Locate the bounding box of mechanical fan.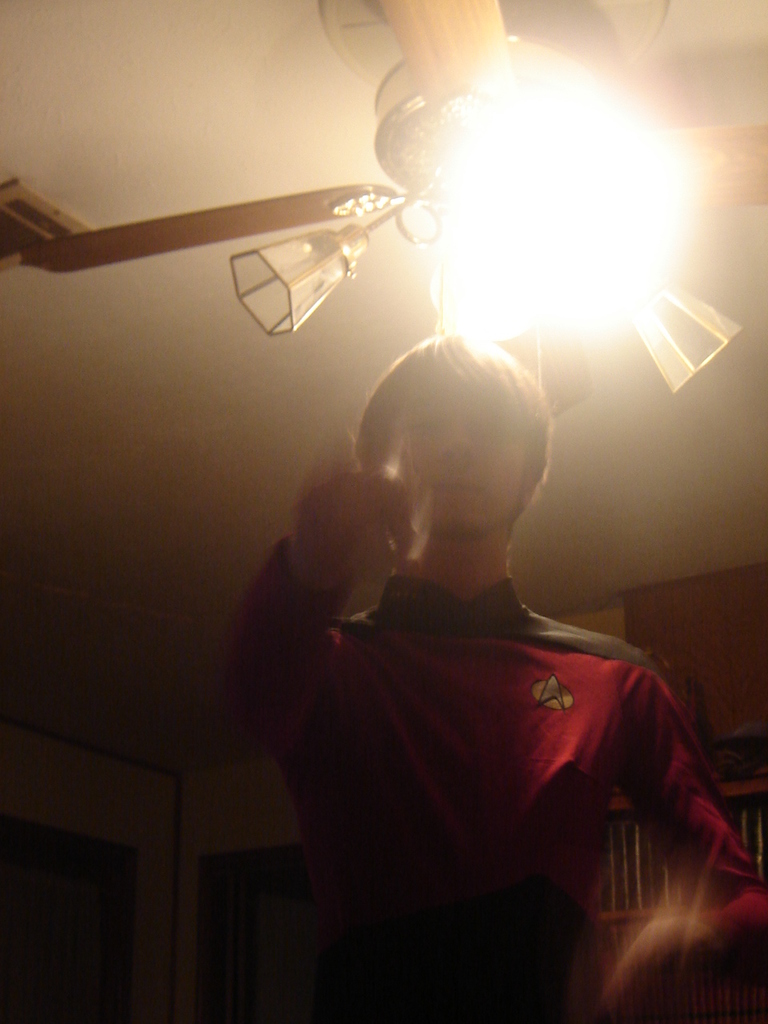
Bounding box: box=[27, 0, 767, 418].
